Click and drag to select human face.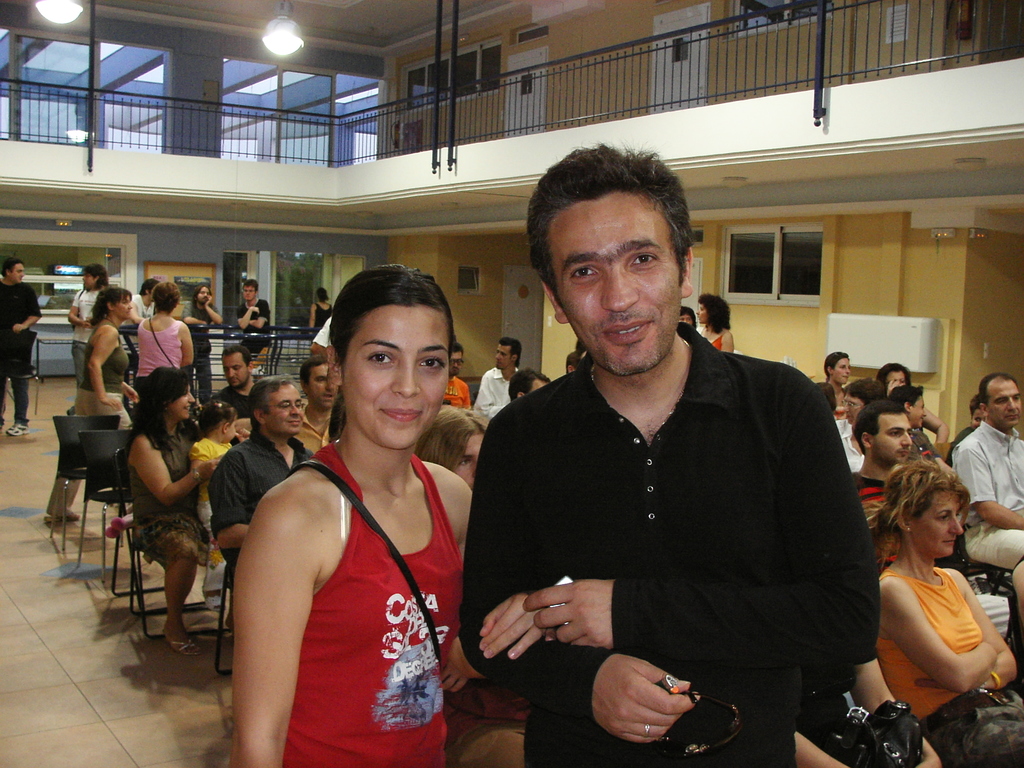
Selection: crop(310, 365, 333, 408).
